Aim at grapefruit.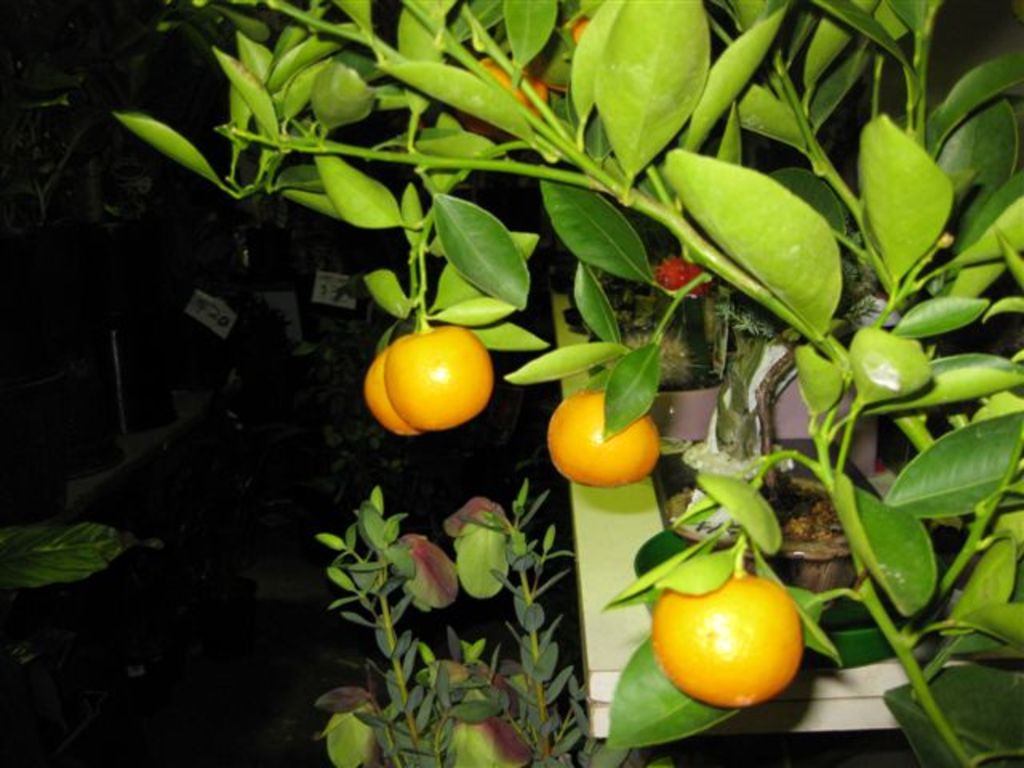
Aimed at 544, 389, 658, 483.
